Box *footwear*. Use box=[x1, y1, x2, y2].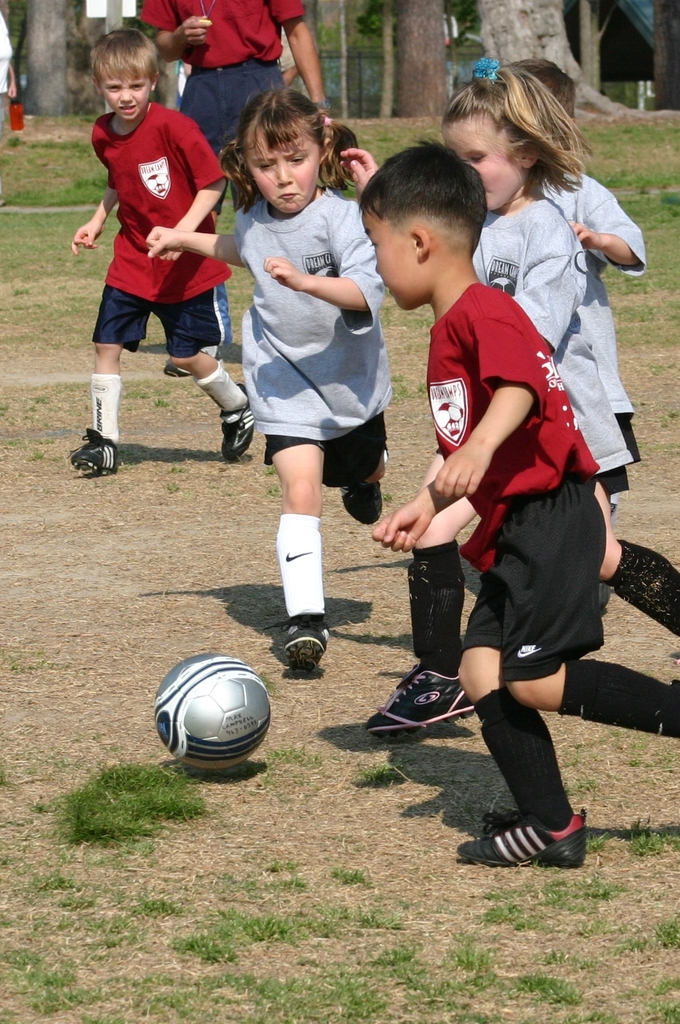
box=[160, 355, 210, 383].
